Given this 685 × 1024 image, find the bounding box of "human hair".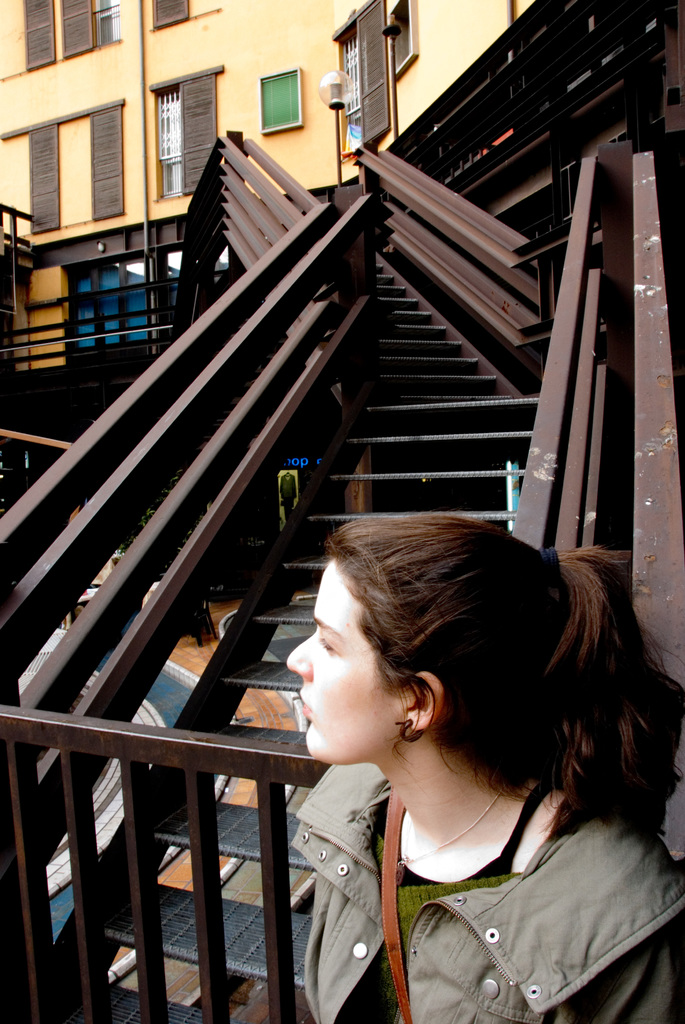
(327,509,684,842).
